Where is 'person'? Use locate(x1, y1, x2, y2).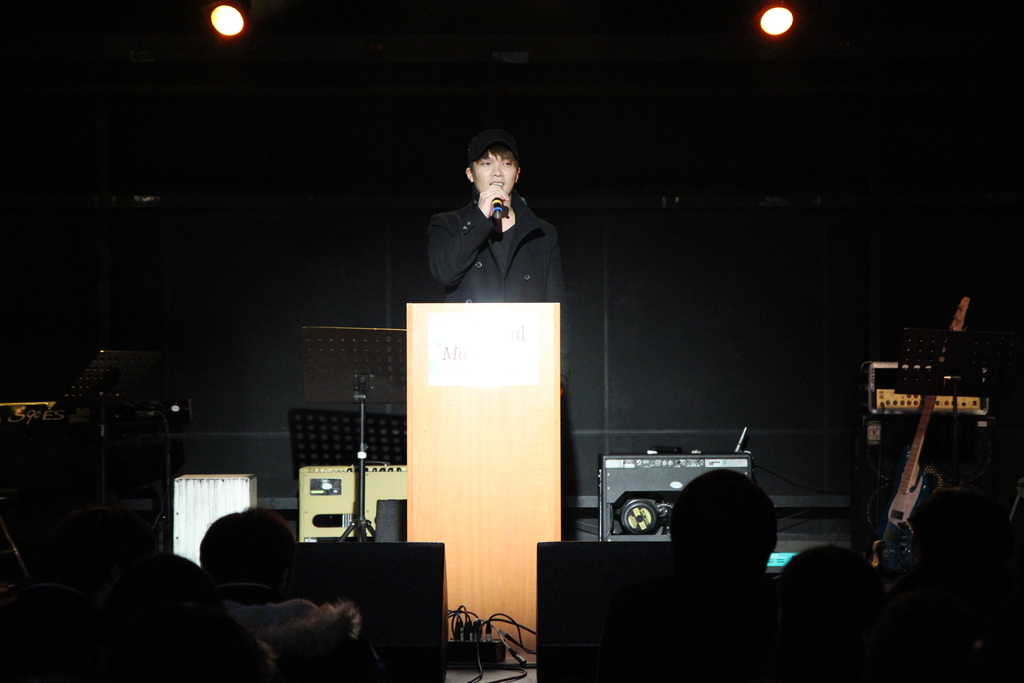
locate(761, 546, 909, 682).
